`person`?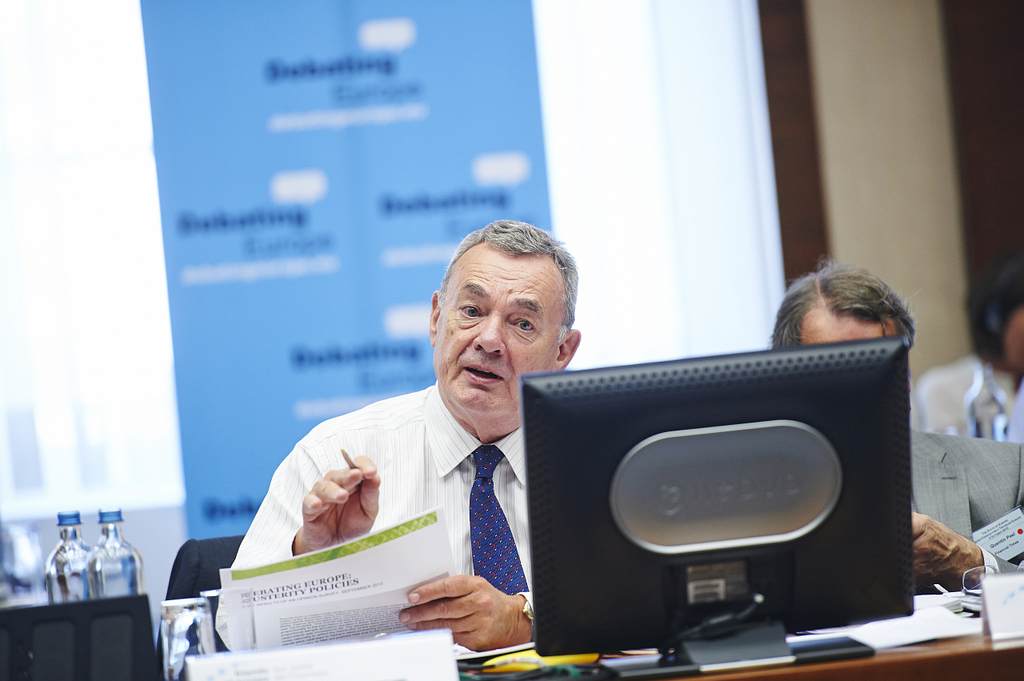
198 218 587 658
